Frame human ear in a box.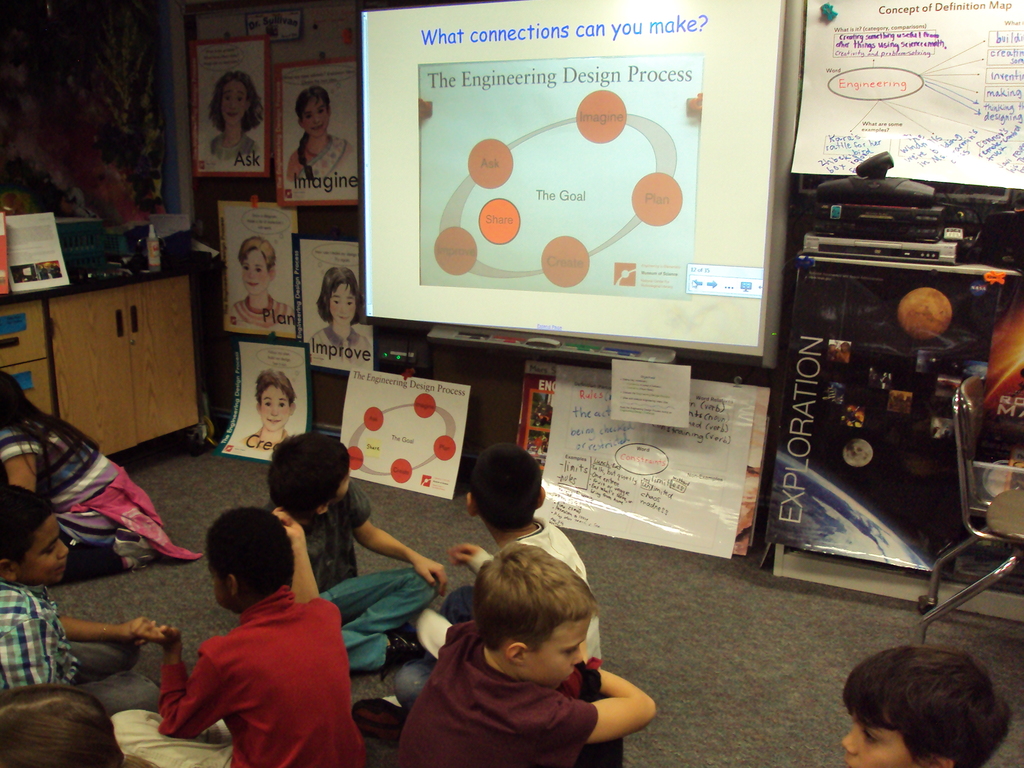
rect(269, 264, 276, 283).
